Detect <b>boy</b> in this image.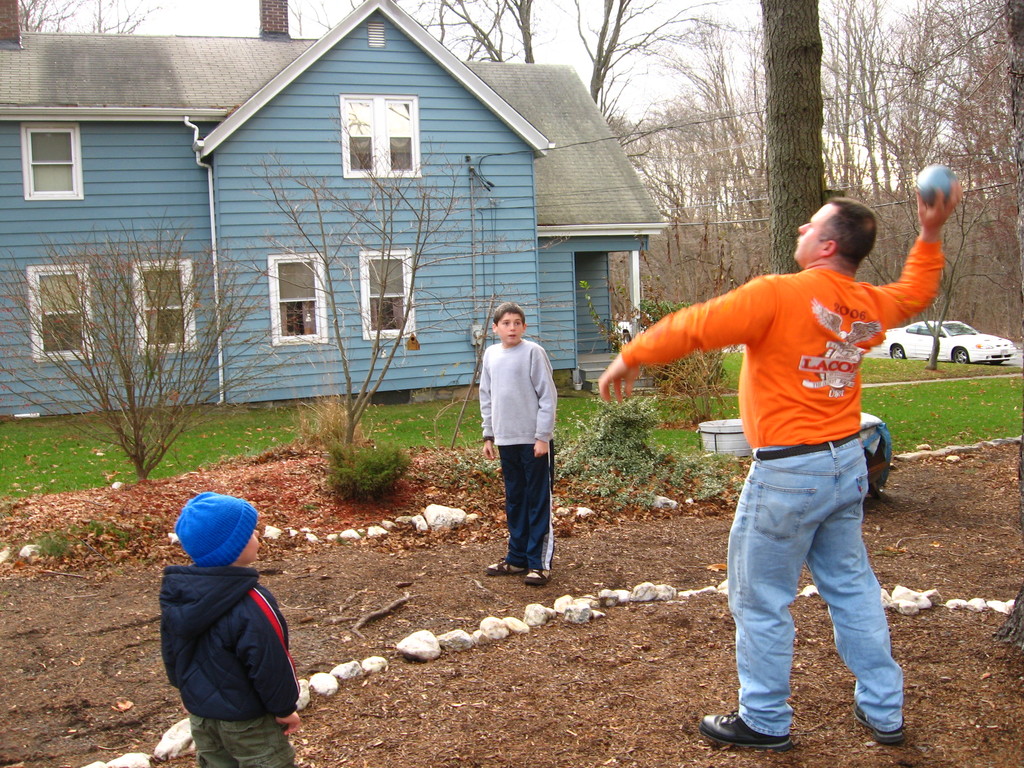
Detection: region(153, 490, 316, 767).
